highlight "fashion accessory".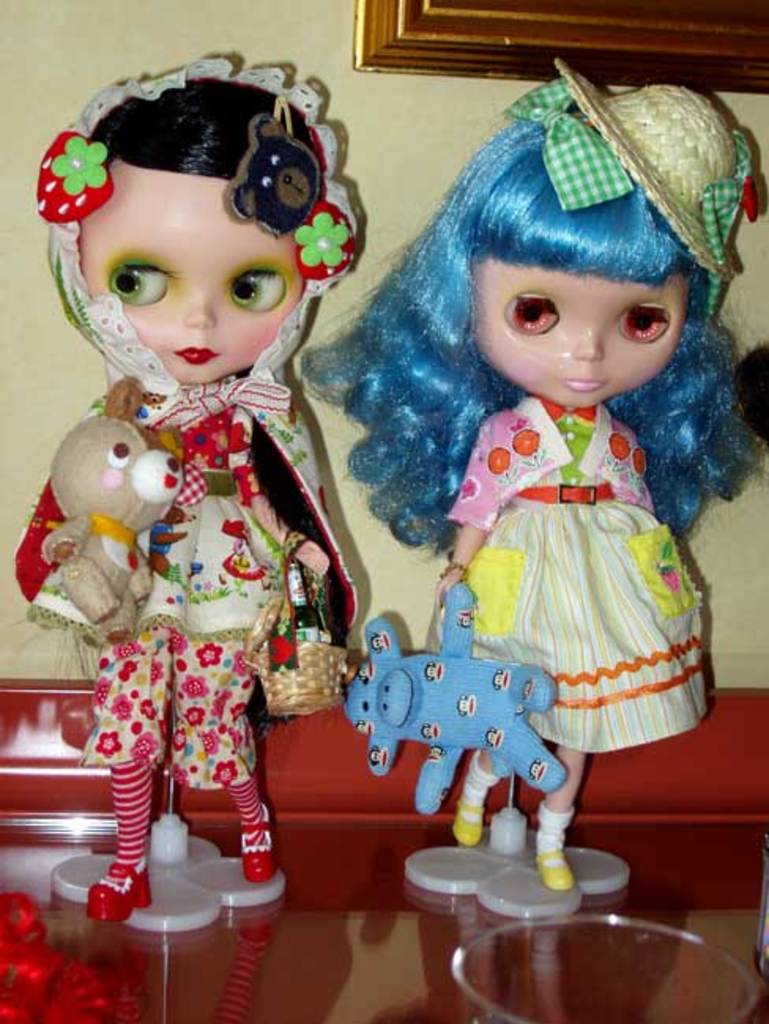
Highlighted region: 151, 378, 293, 444.
